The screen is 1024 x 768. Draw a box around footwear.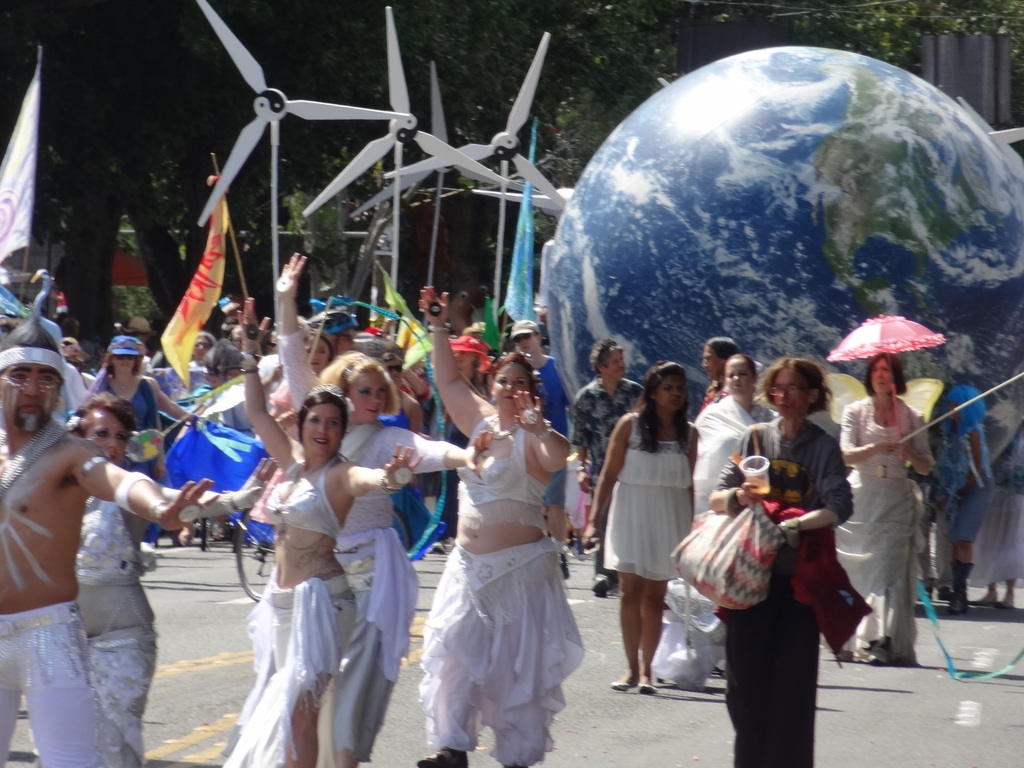
556/550/571/581.
